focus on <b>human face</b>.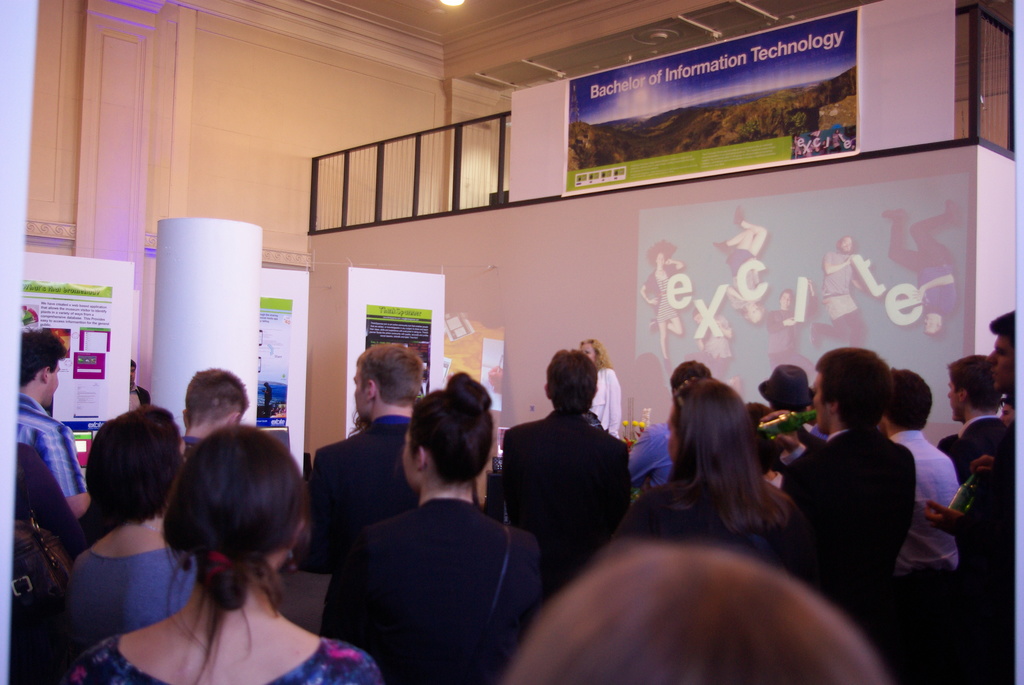
Focused at 665/395/759/466.
